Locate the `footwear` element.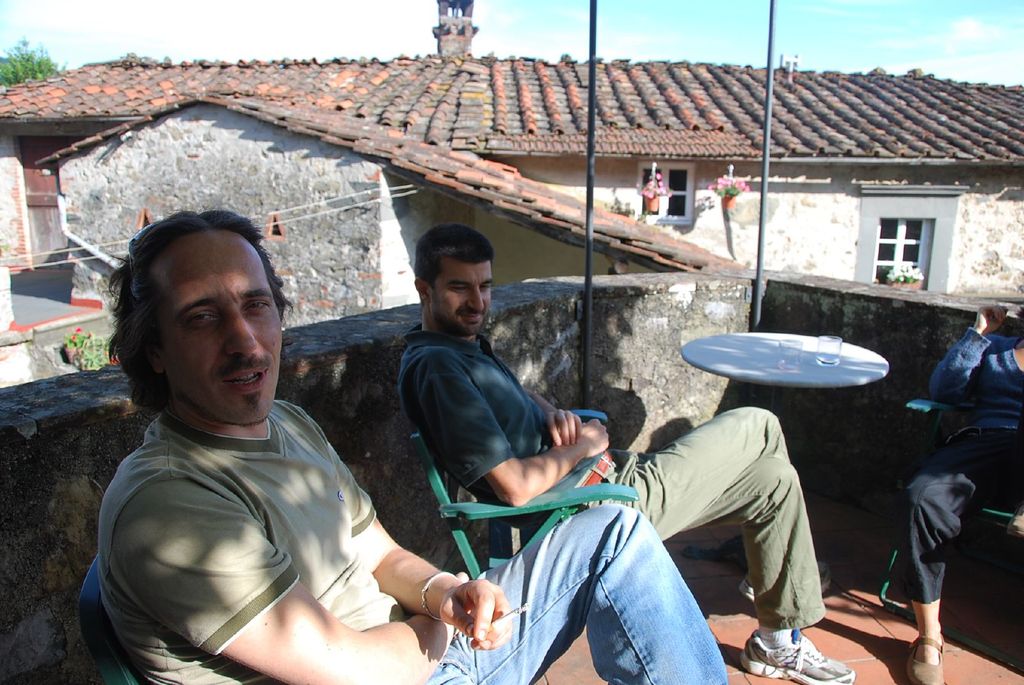
Element bbox: detection(739, 630, 859, 684).
